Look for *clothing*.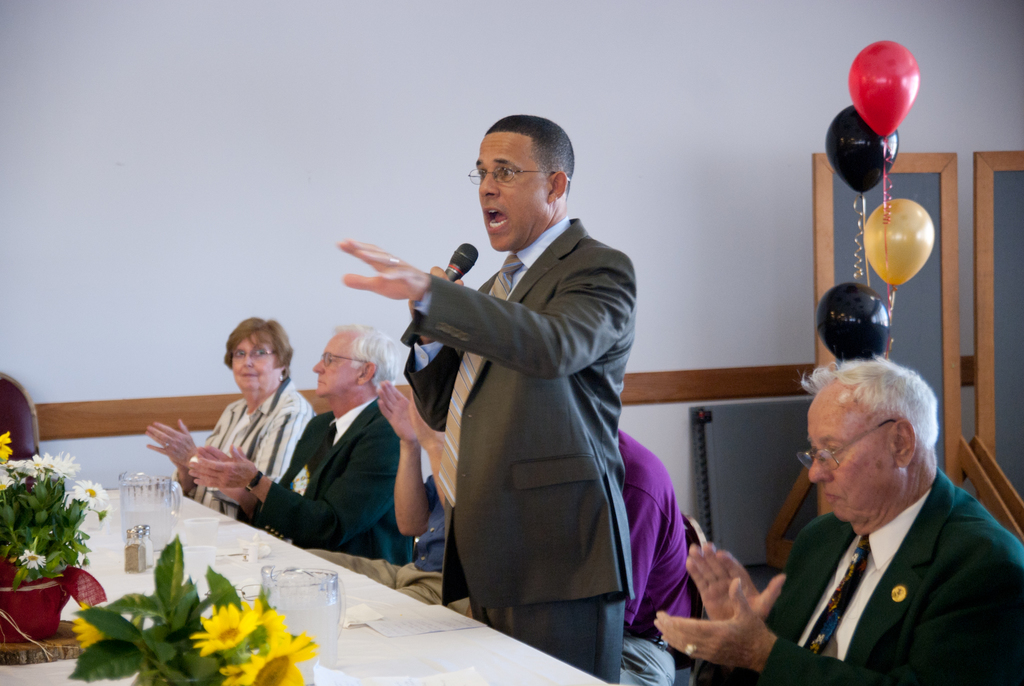
Found: <box>234,407,413,584</box>.
